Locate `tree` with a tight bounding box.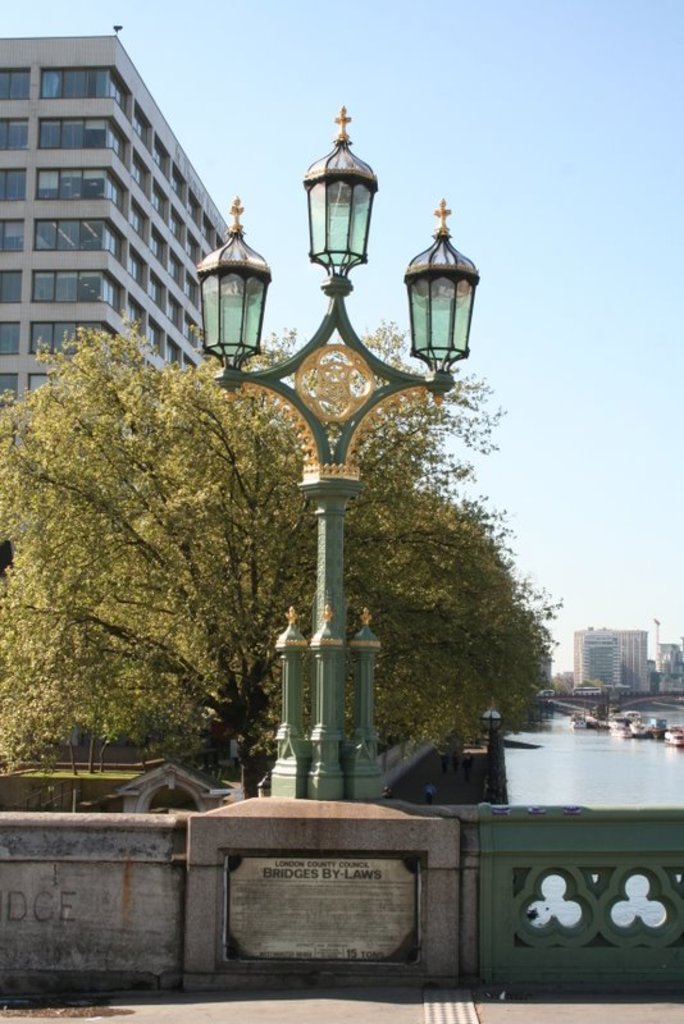
box=[532, 639, 573, 680].
